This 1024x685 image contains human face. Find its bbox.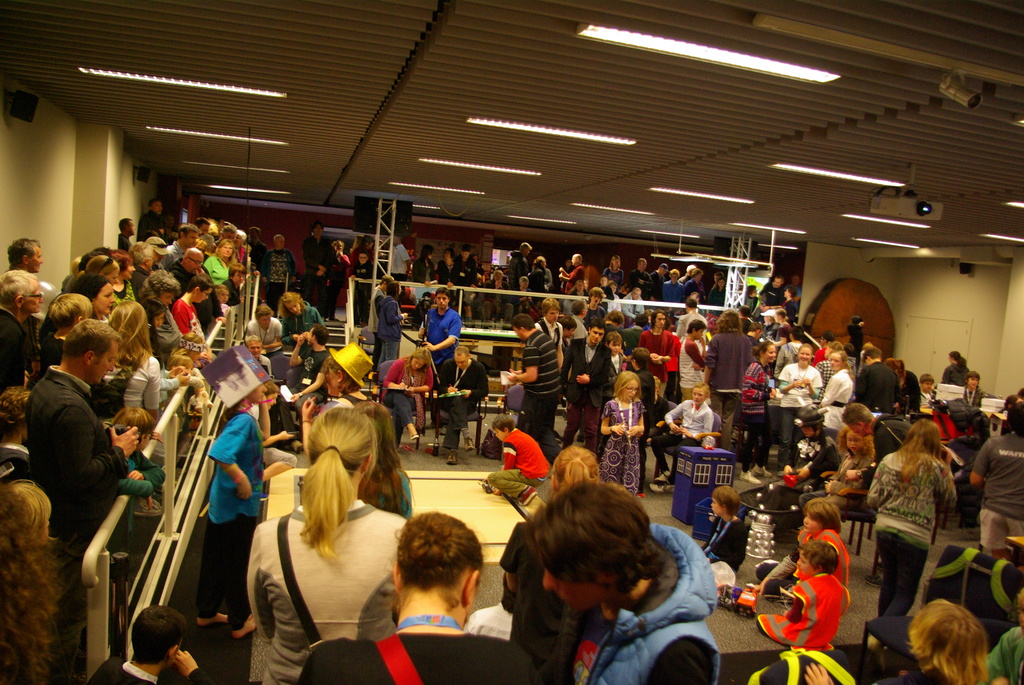
box(763, 342, 777, 361).
